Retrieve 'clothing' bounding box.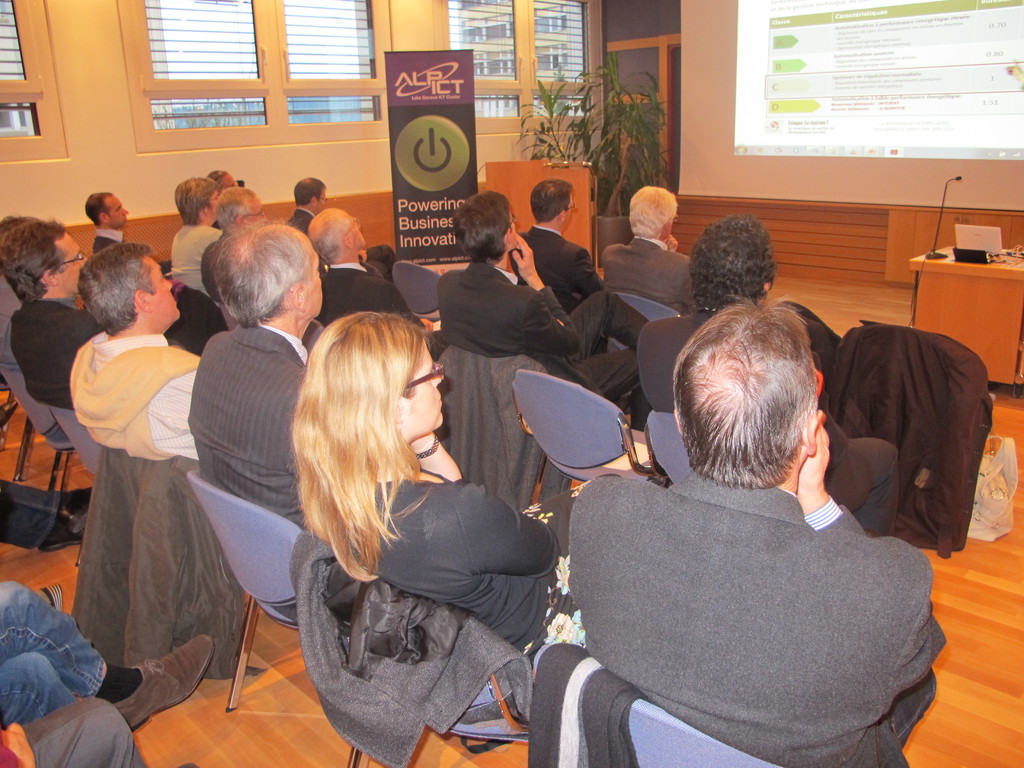
Bounding box: (left=0, top=698, right=143, bottom=767).
